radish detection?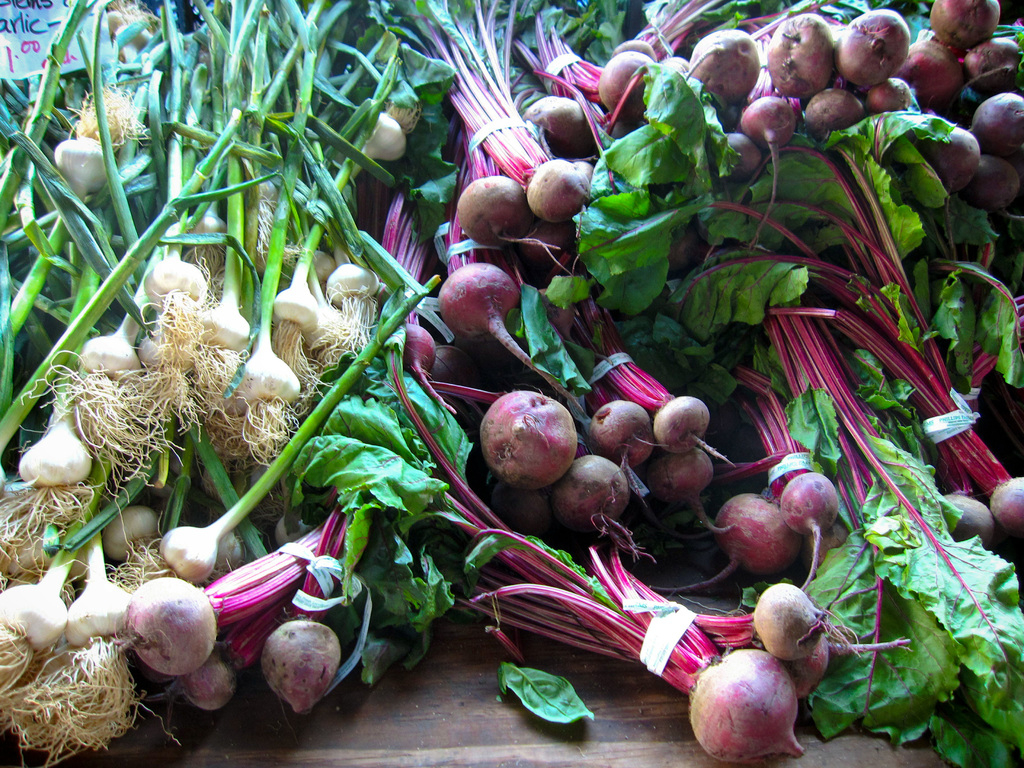
bbox(929, 0, 998, 49)
